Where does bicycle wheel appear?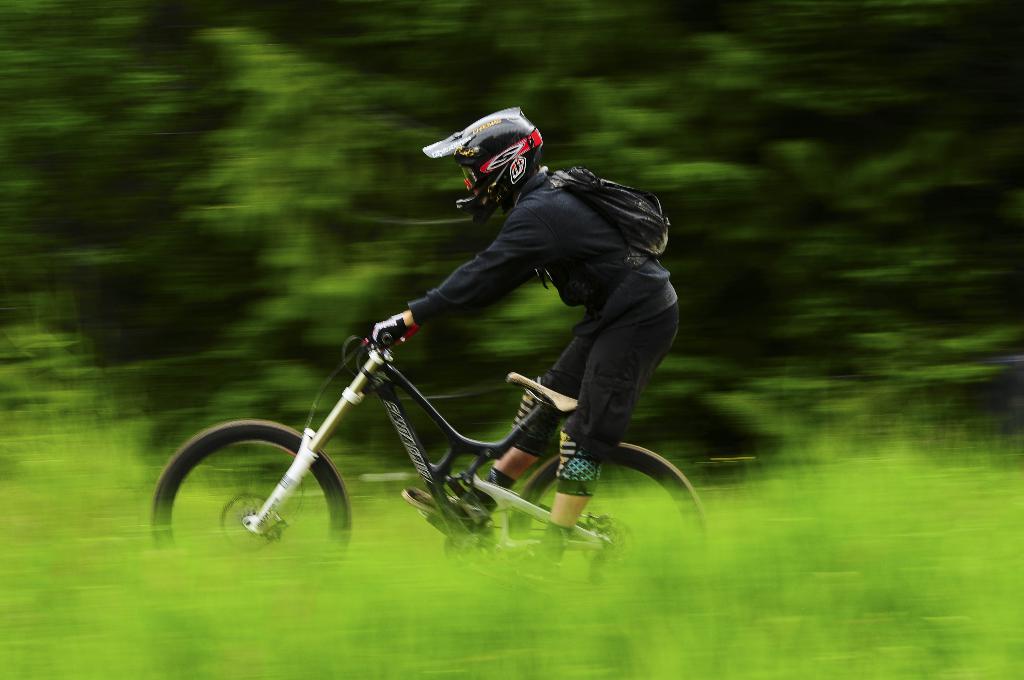
Appears at select_region(166, 387, 378, 556).
